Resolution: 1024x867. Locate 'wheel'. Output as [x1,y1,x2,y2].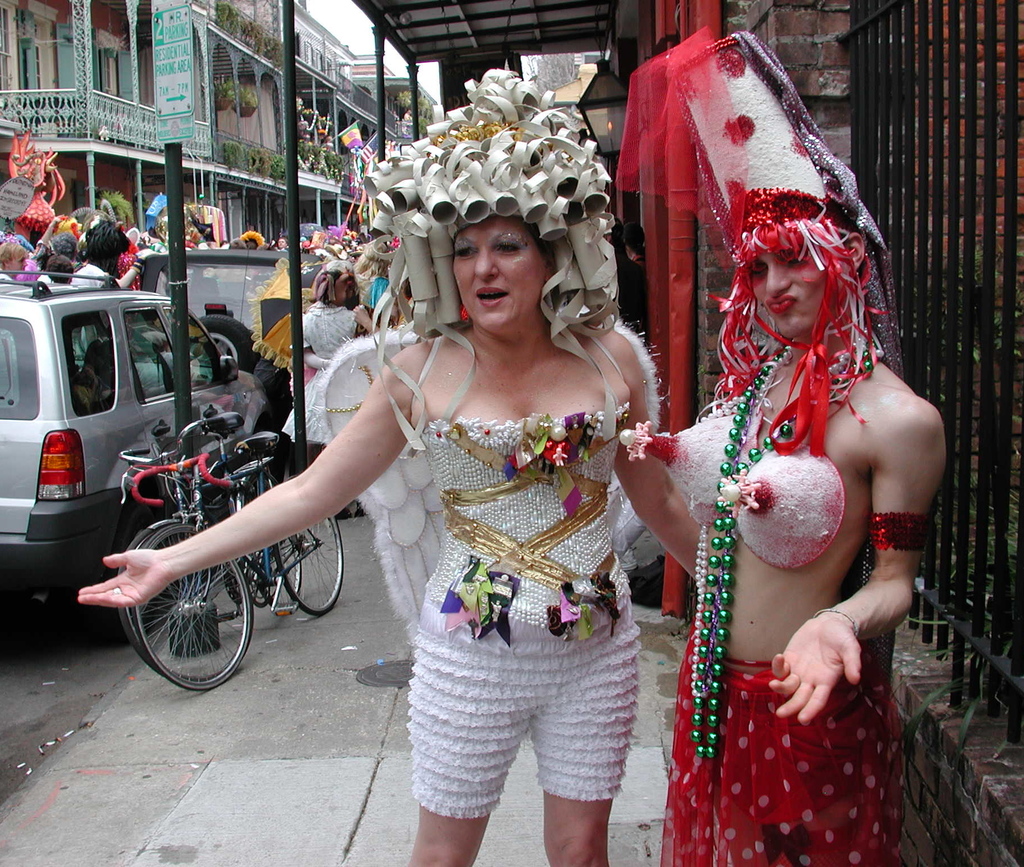
[200,314,259,371].
